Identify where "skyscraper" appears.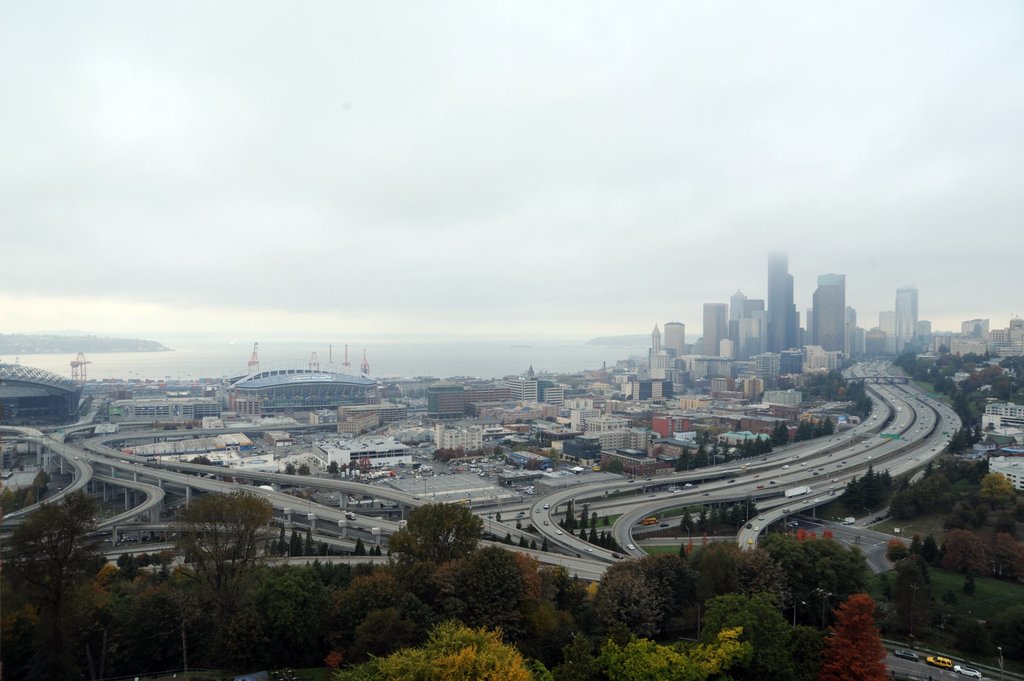
Appears at BBox(665, 319, 692, 355).
